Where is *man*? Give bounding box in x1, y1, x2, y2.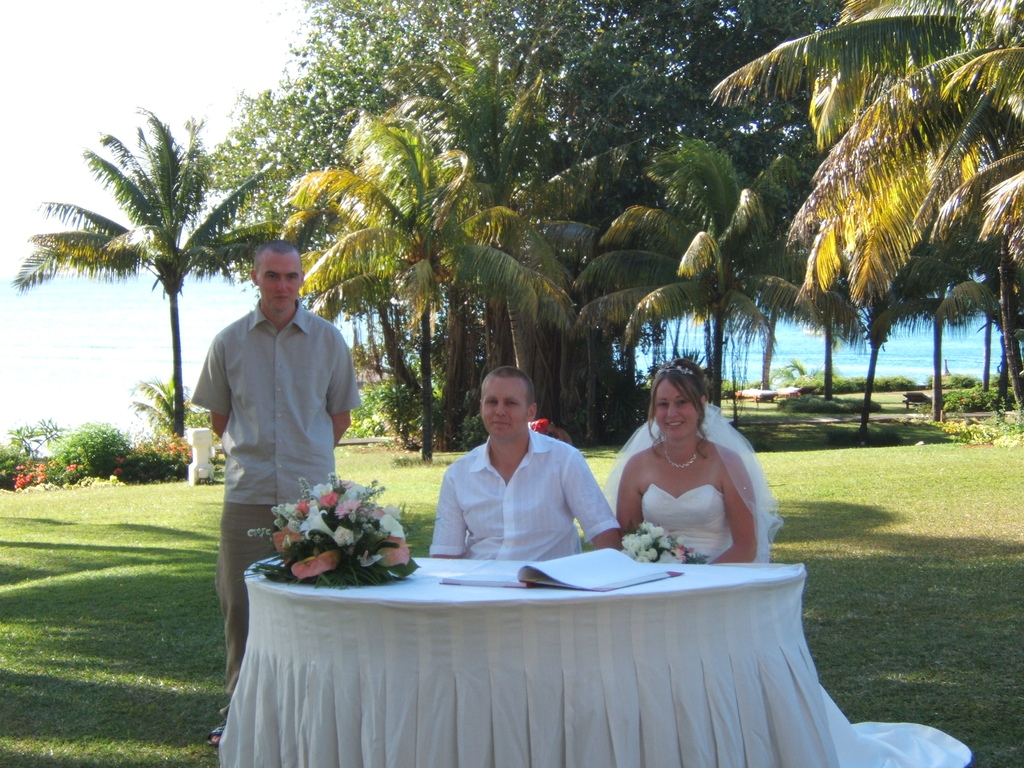
427, 365, 627, 559.
